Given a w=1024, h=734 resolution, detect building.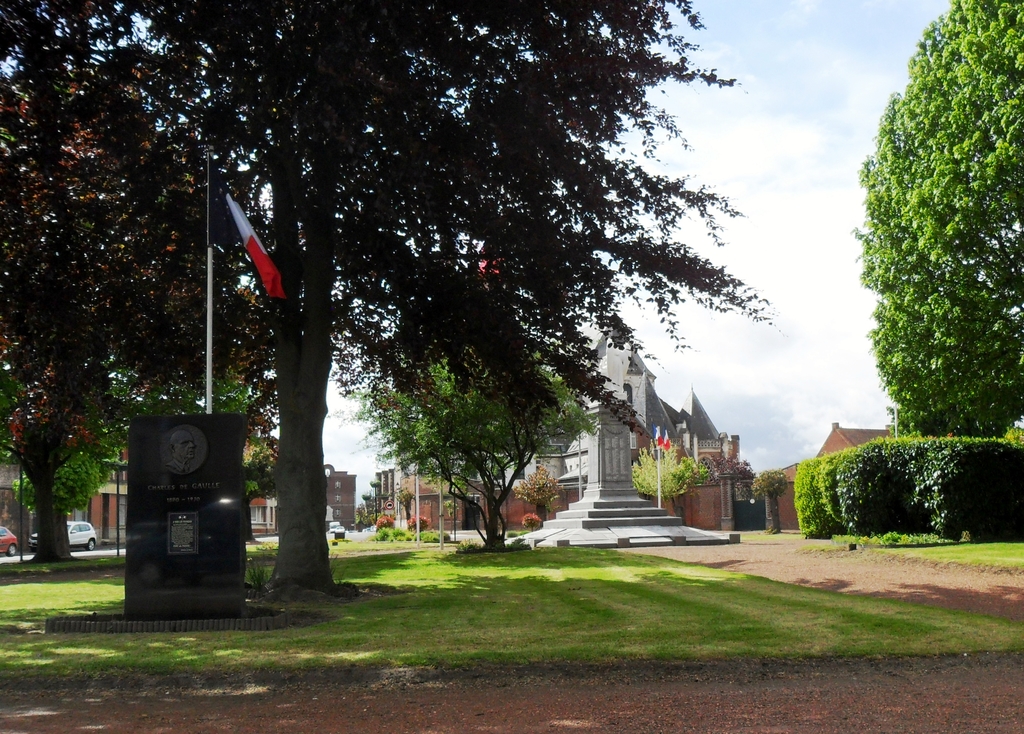
Rect(781, 421, 888, 530).
